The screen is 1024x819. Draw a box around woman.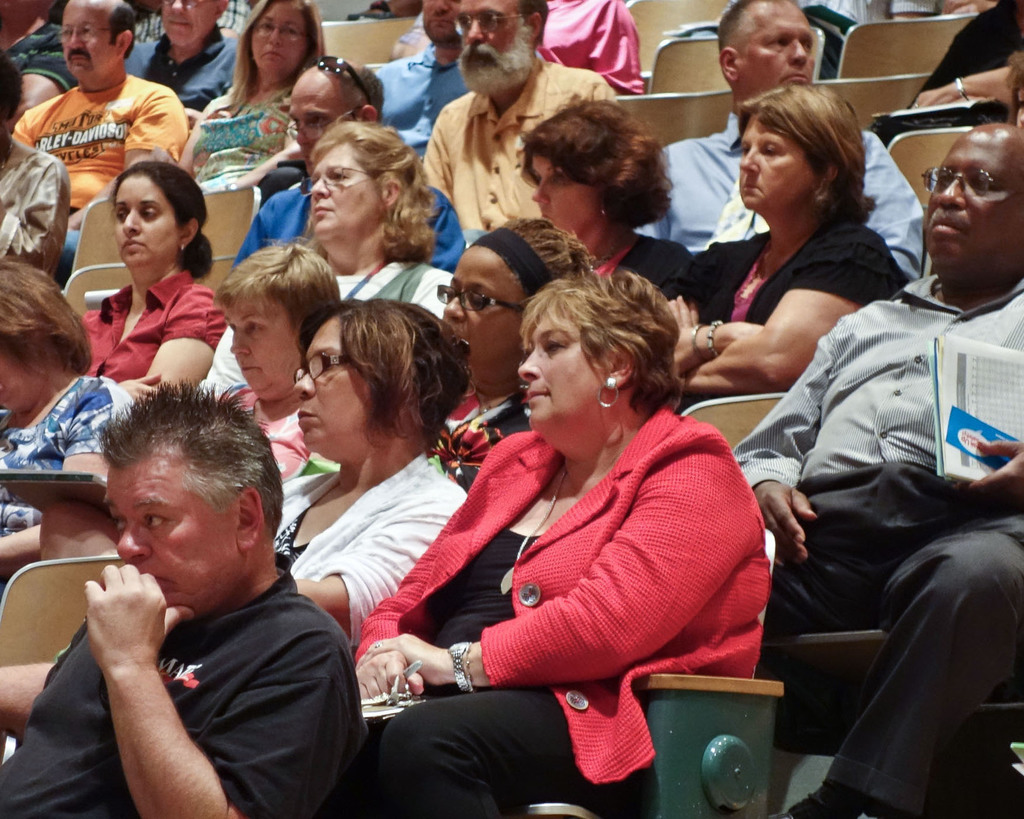
208,232,344,479.
